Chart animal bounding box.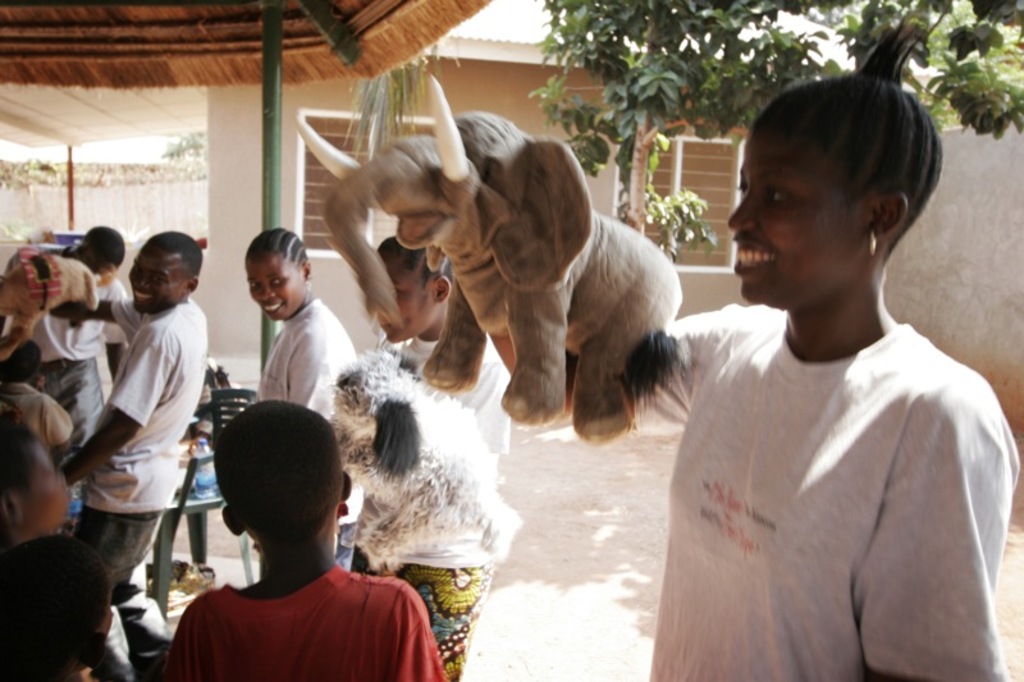
Charted: bbox=[302, 77, 691, 444].
